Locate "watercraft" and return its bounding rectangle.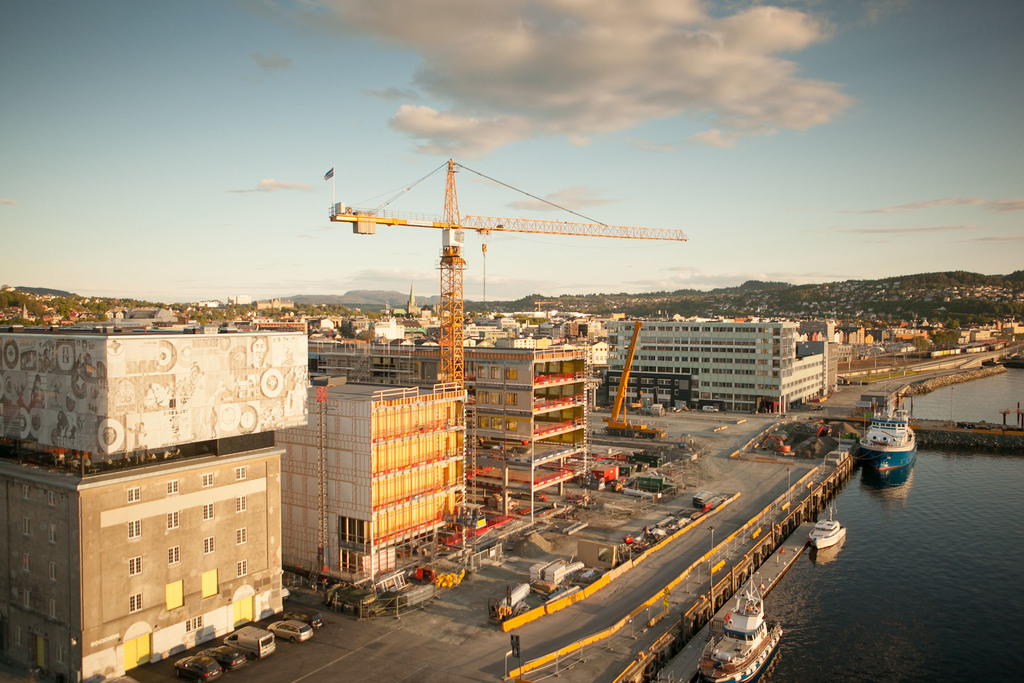
[x1=809, y1=497, x2=845, y2=550].
